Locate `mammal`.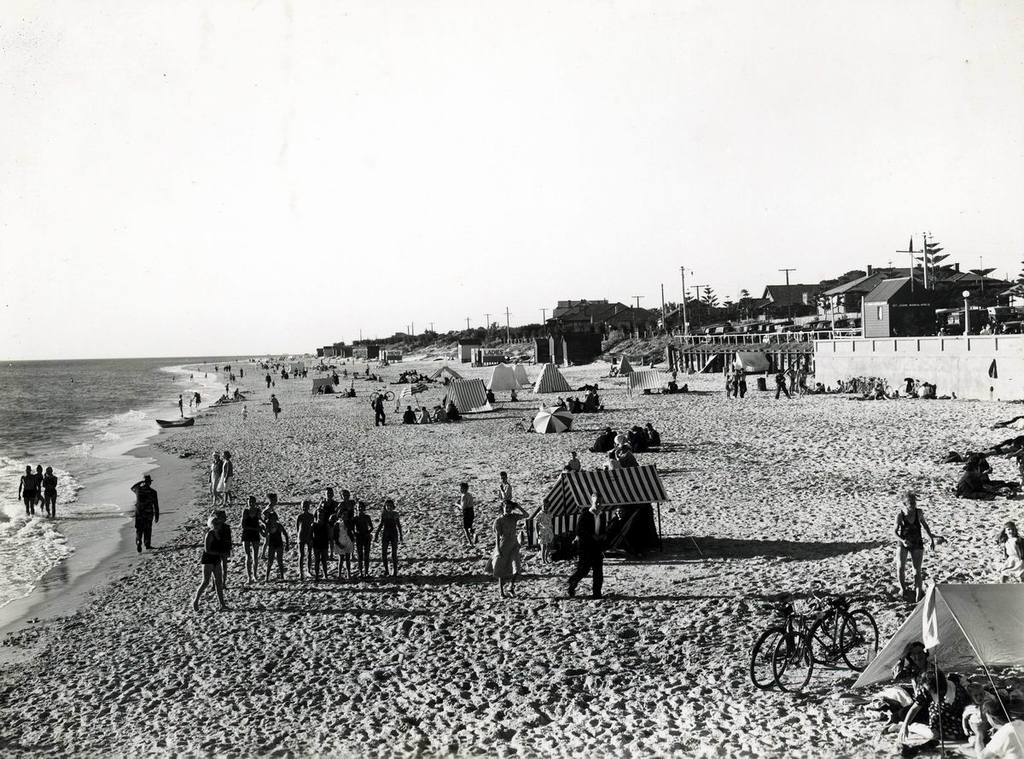
Bounding box: crop(186, 394, 193, 410).
